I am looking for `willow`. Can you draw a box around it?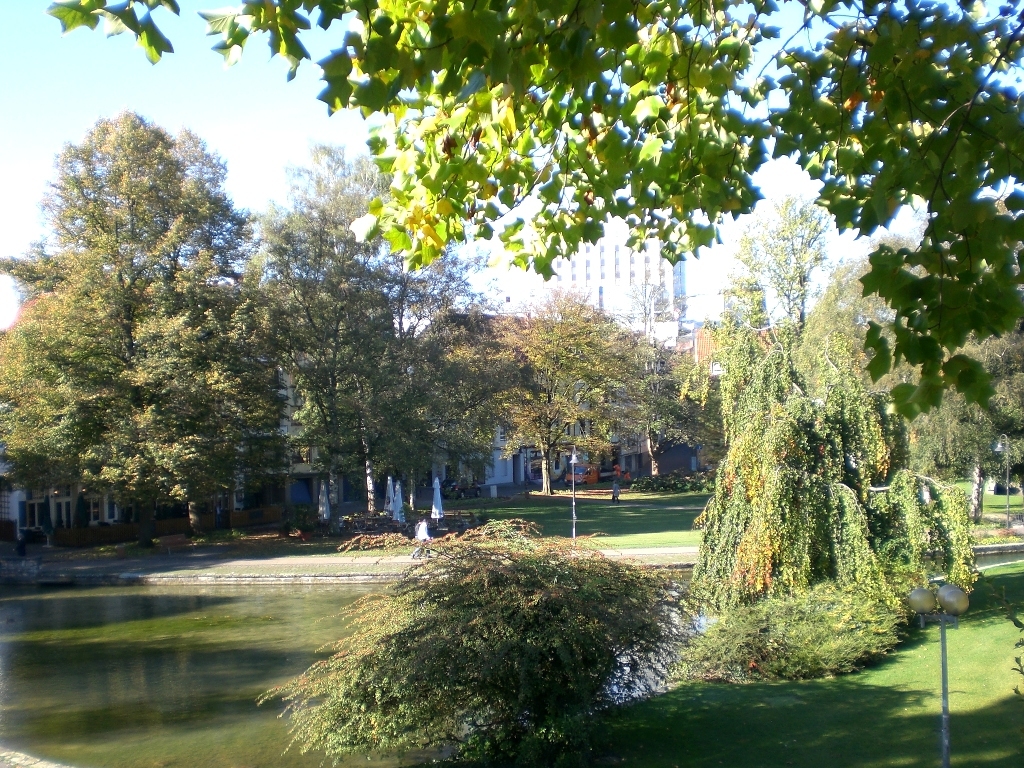
Sure, the bounding box is 486, 283, 635, 506.
